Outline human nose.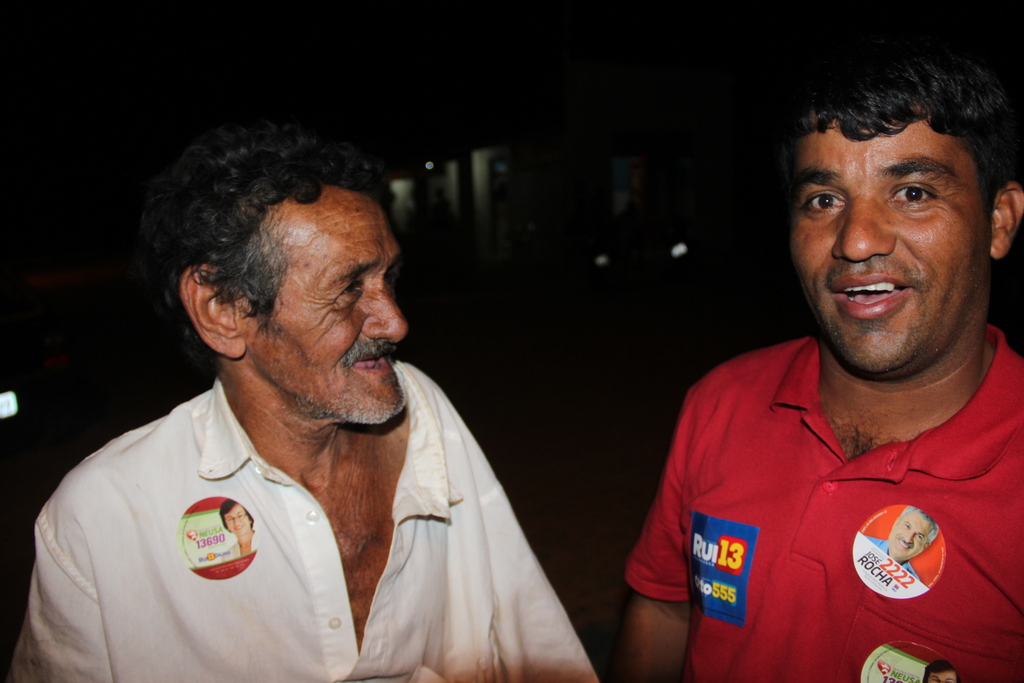
Outline: <bbox>234, 520, 240, 525</bbox>.
